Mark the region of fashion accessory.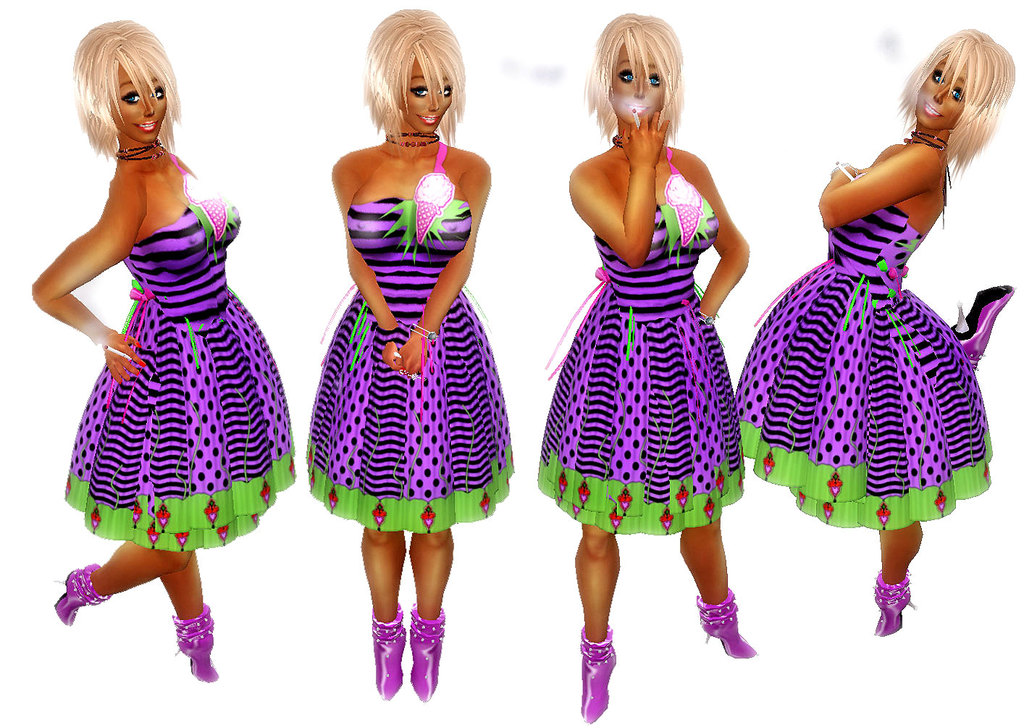
Region: 408 323 436 342.
